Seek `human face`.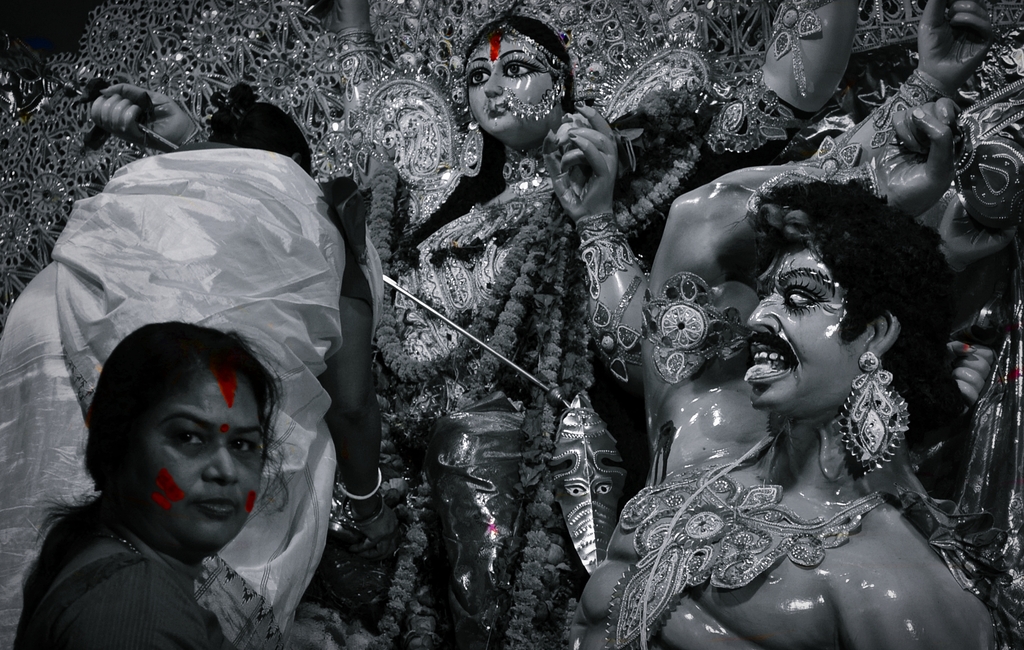
(746,242,865,409).
